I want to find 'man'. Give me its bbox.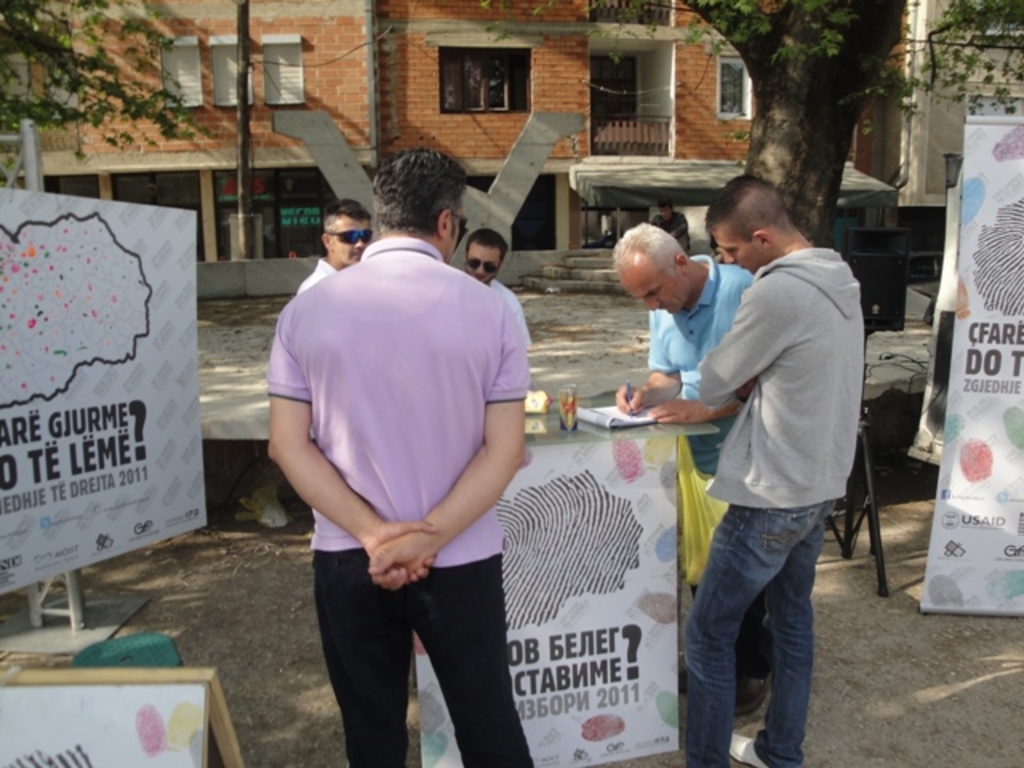
[466, 222, 531, 349].
